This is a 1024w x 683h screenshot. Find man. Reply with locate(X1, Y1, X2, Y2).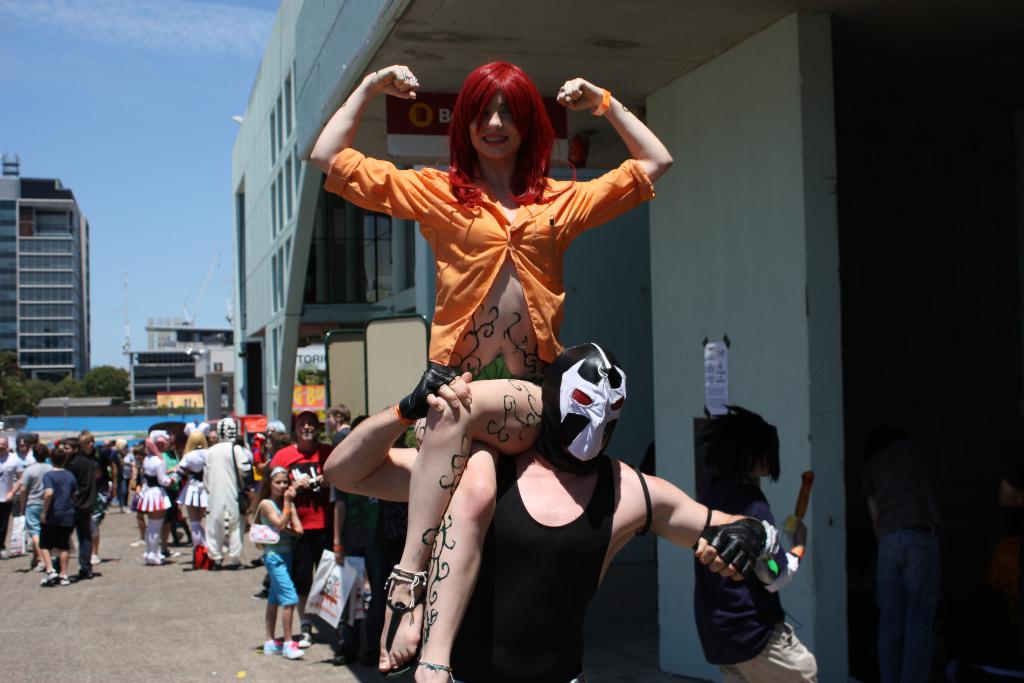
locate(325, 401, 351, 443).
